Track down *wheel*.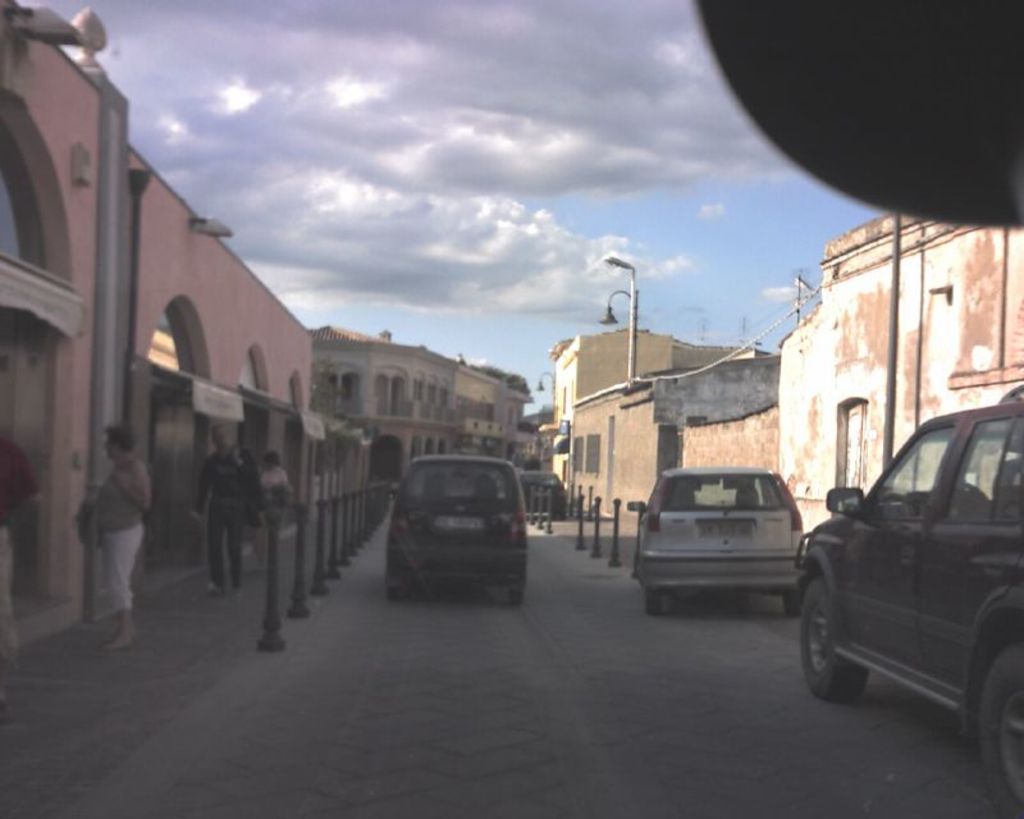
Tracked to BBox(785, 589, 804, 612).
